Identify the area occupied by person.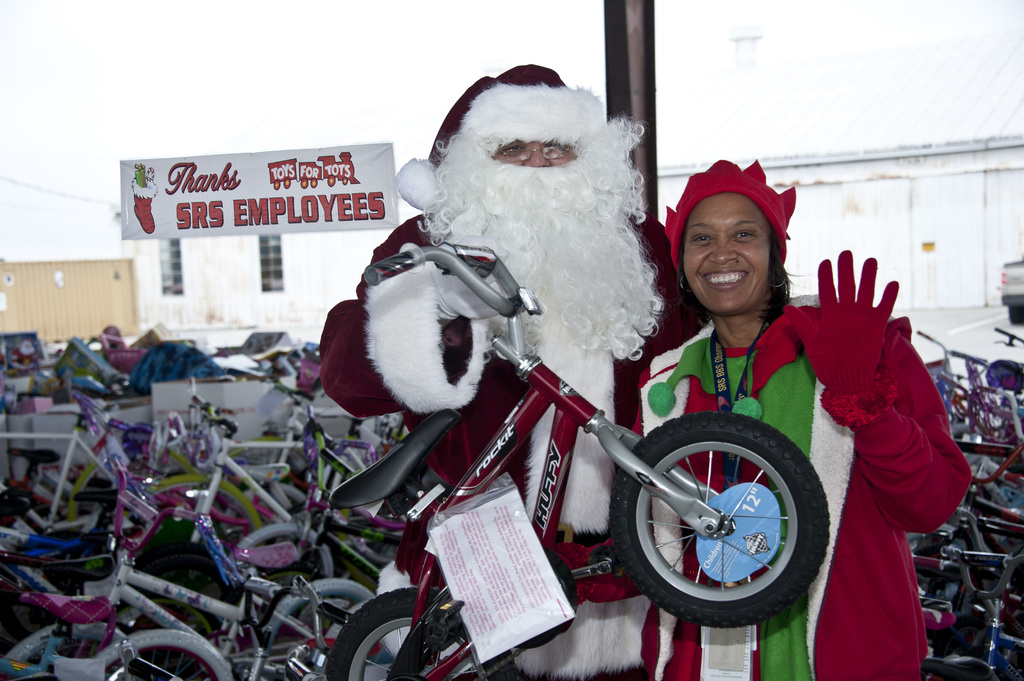
Area: crop(353, 43, 774, 648).
